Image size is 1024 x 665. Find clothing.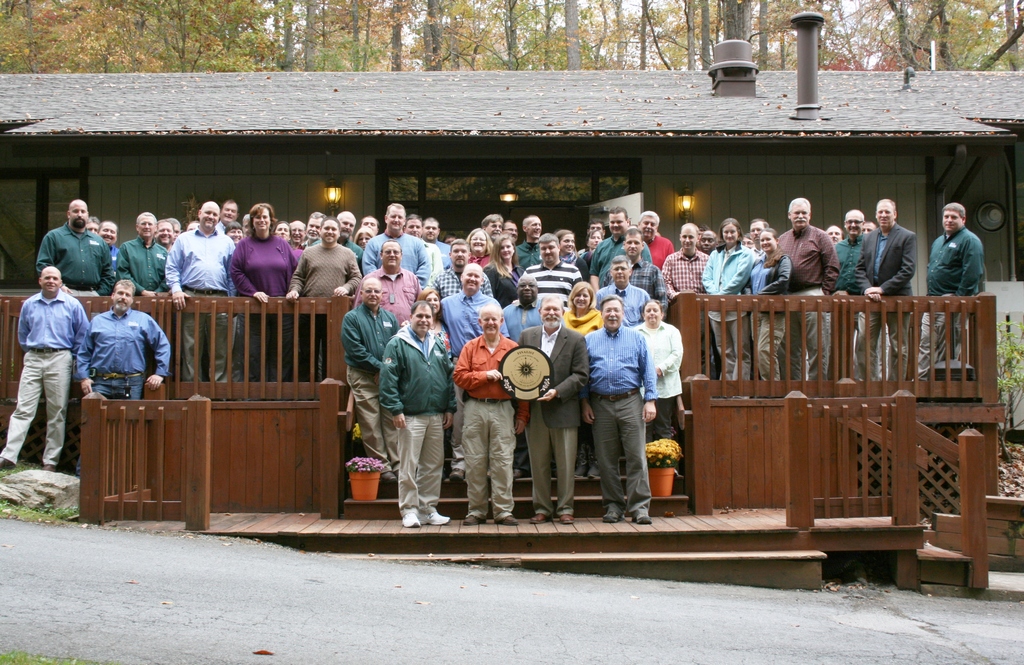
917,221,983,380.
